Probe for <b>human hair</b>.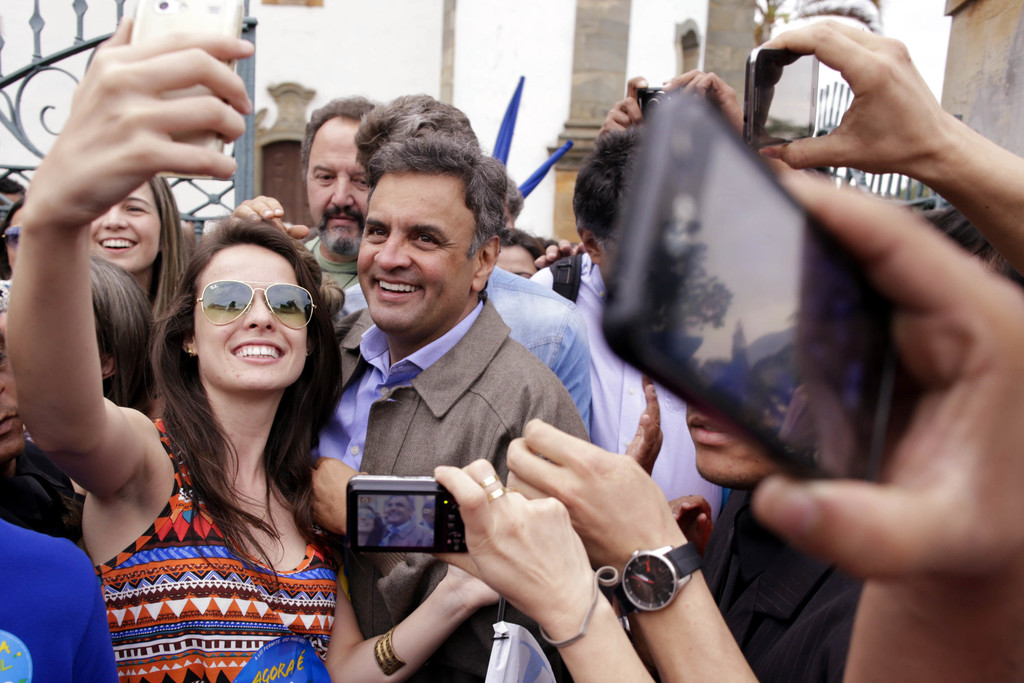
Probe result: pyautogui.locateOnScreen(367, 126, 508, 256).
